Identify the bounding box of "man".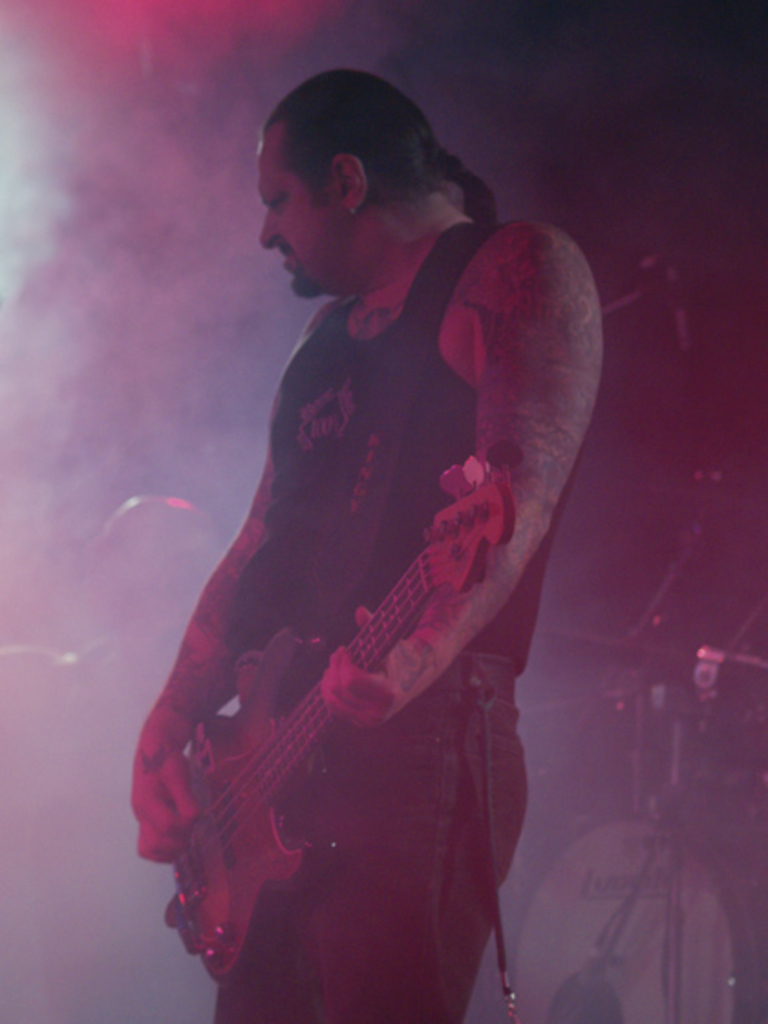
(left=0, top=486, right=229, bottom=1022).
